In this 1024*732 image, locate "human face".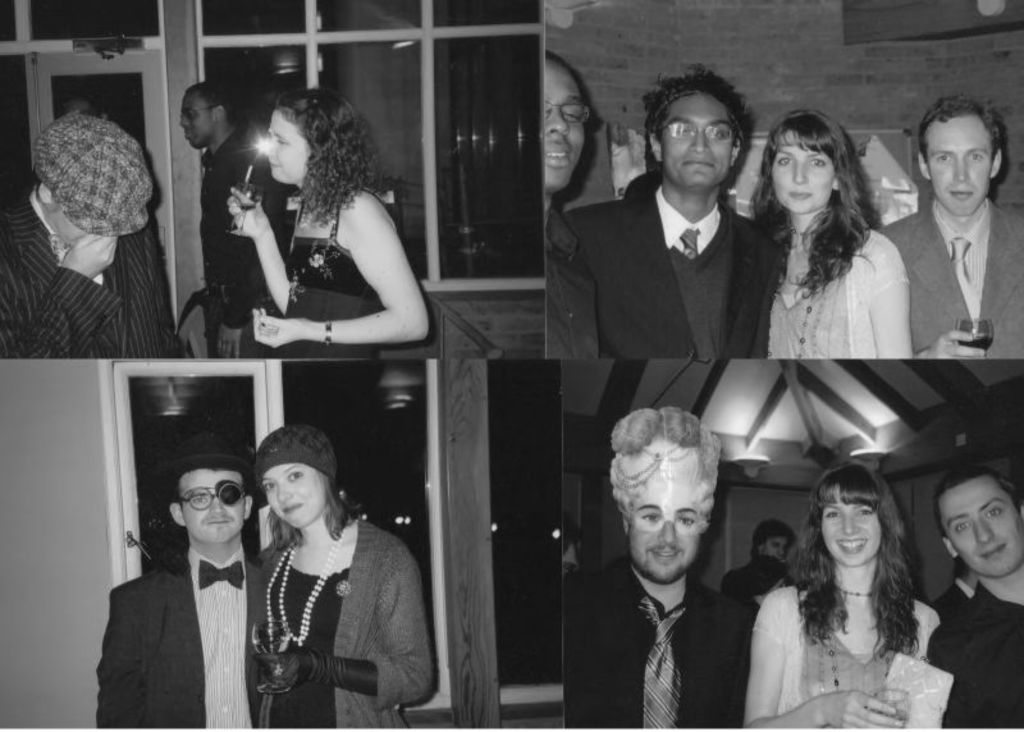
Bounding box: [x1=771, y1=127, x2=832, y2=211].
